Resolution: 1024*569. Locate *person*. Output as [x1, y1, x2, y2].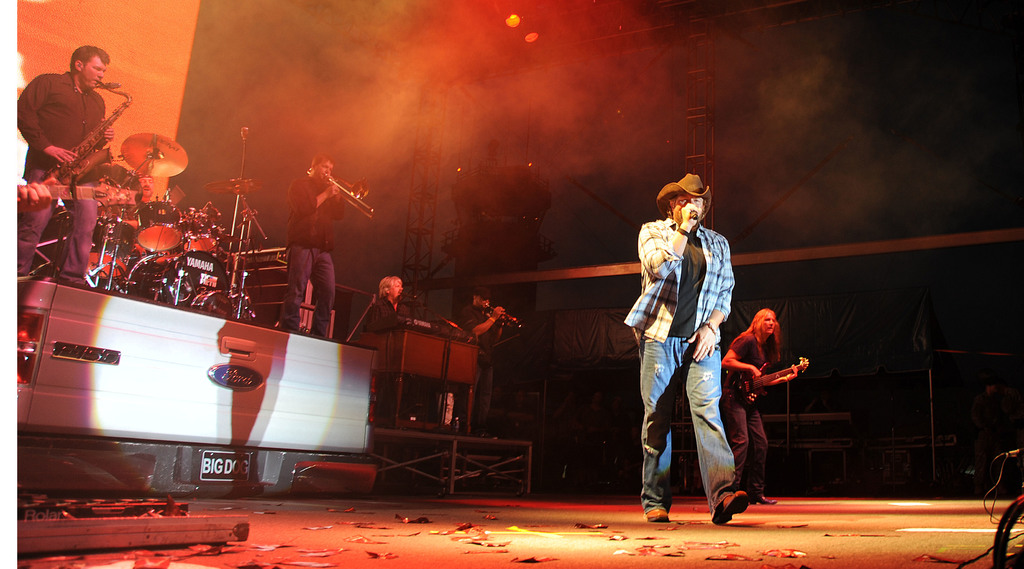
[717, 310, 806, 504].
